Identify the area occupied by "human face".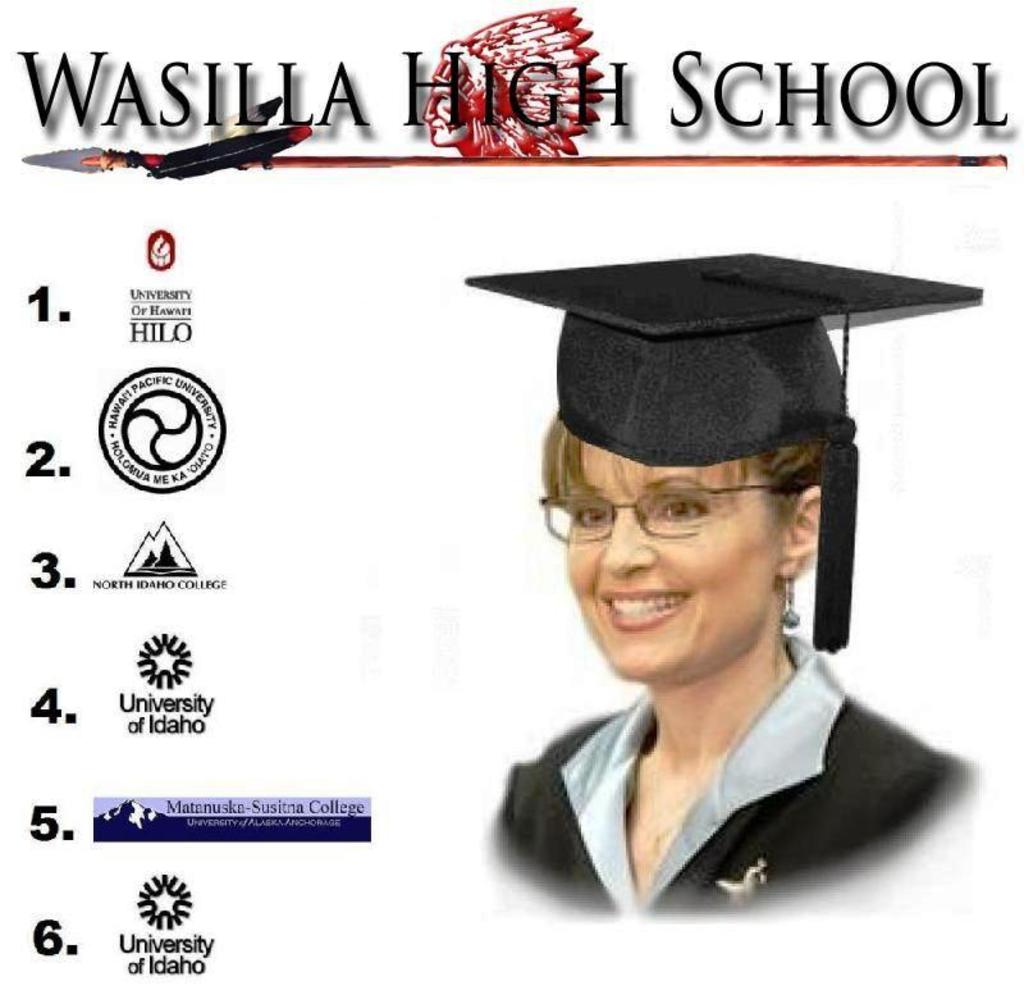
Area: rect(567, 437, 781, 681).
